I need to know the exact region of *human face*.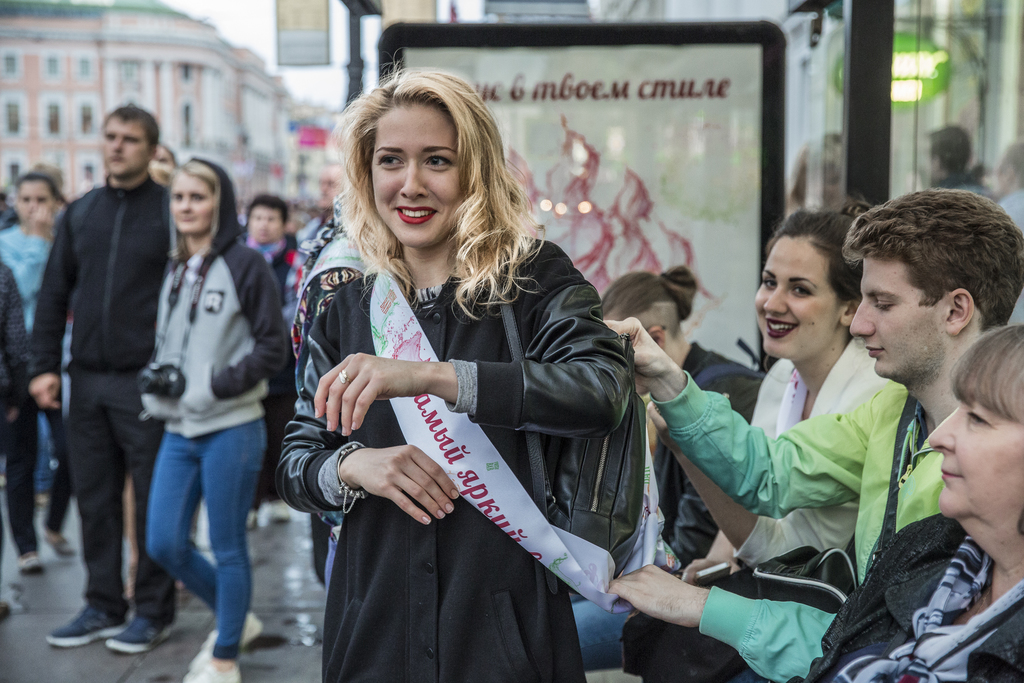
Region: bbox=(849, 256, 955, 386).
